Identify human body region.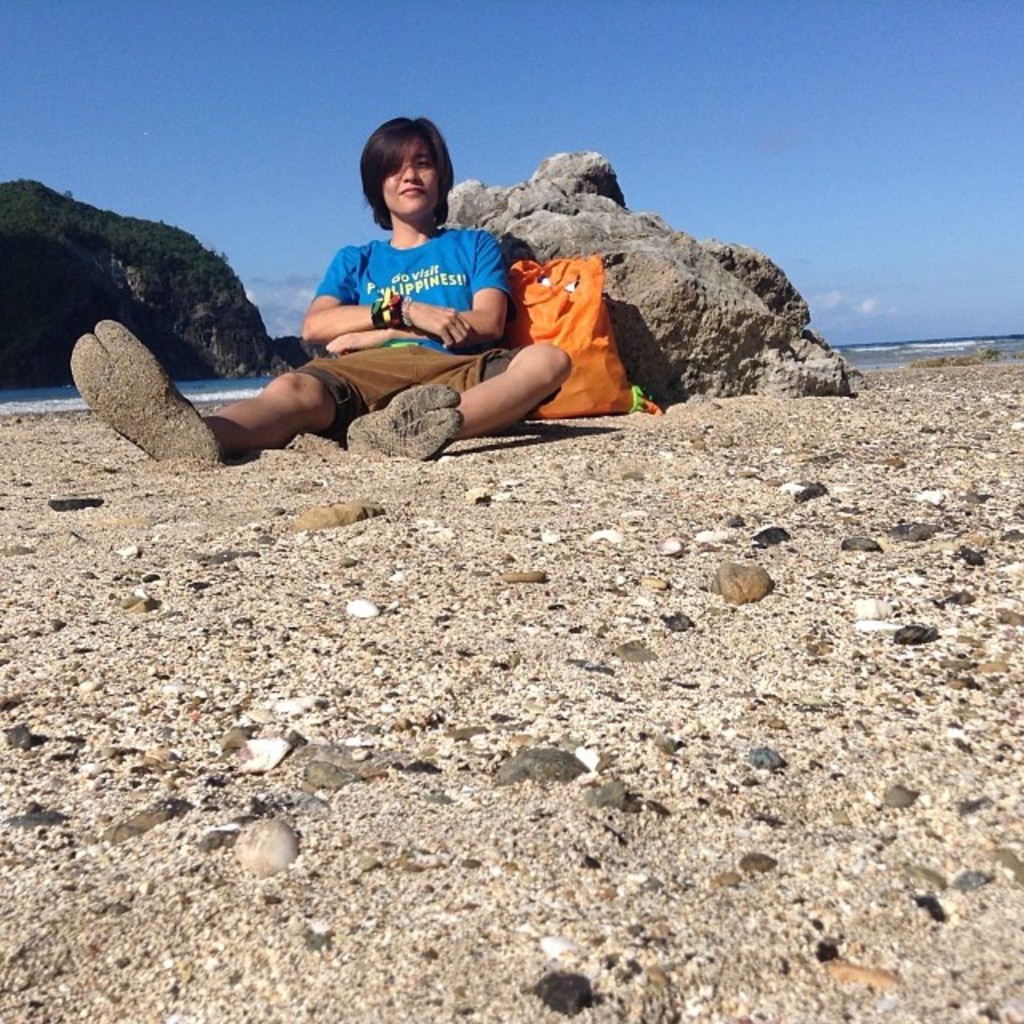
Region: (left=130, top=109, right=622, bottom=474).
